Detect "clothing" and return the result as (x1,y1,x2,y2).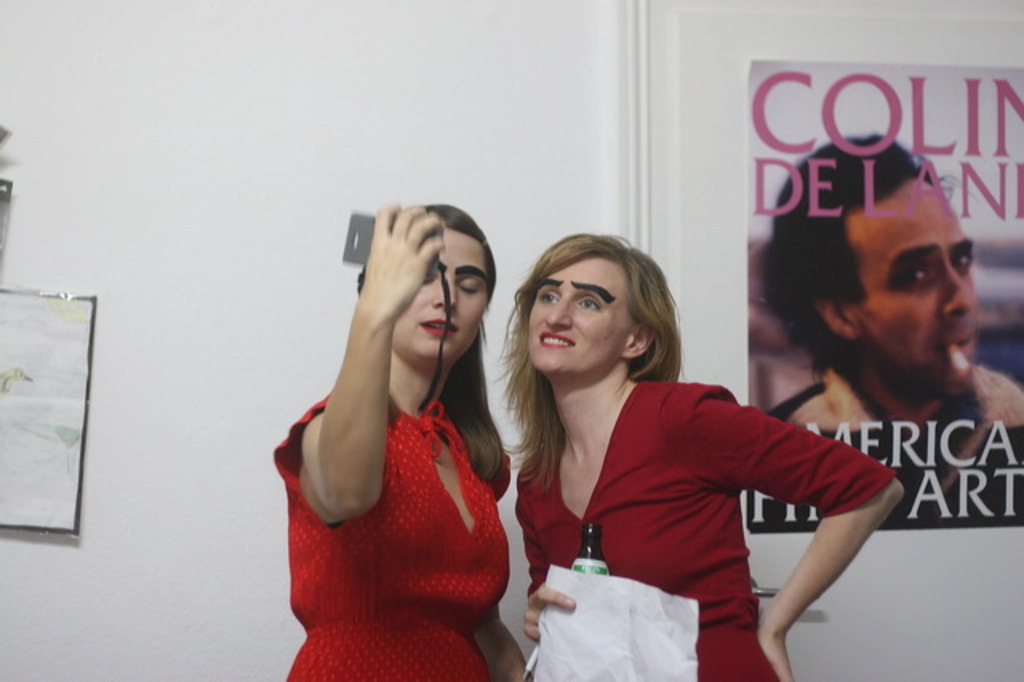
(512,378,888,680).
